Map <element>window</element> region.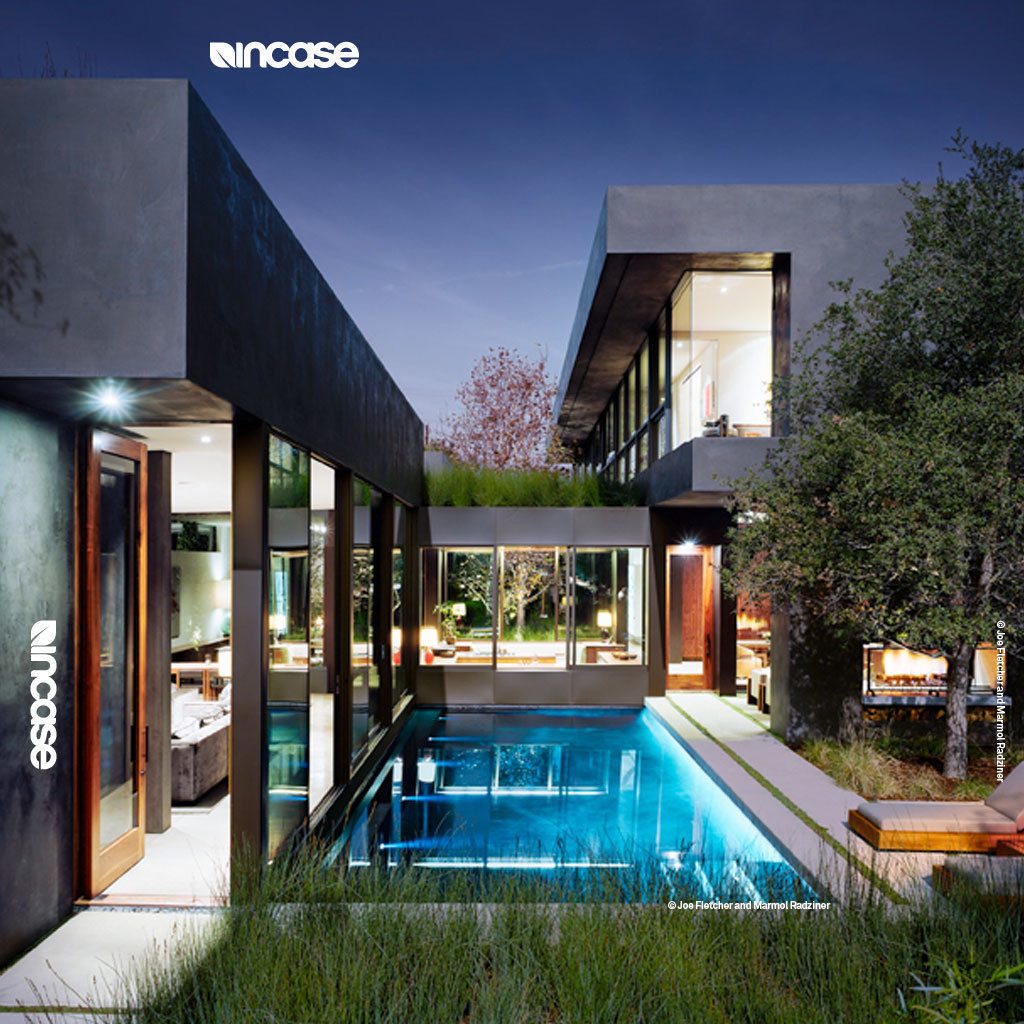
Mapped to {"left": 256, "top": 554, "right": 289, "bottom": 641}.
